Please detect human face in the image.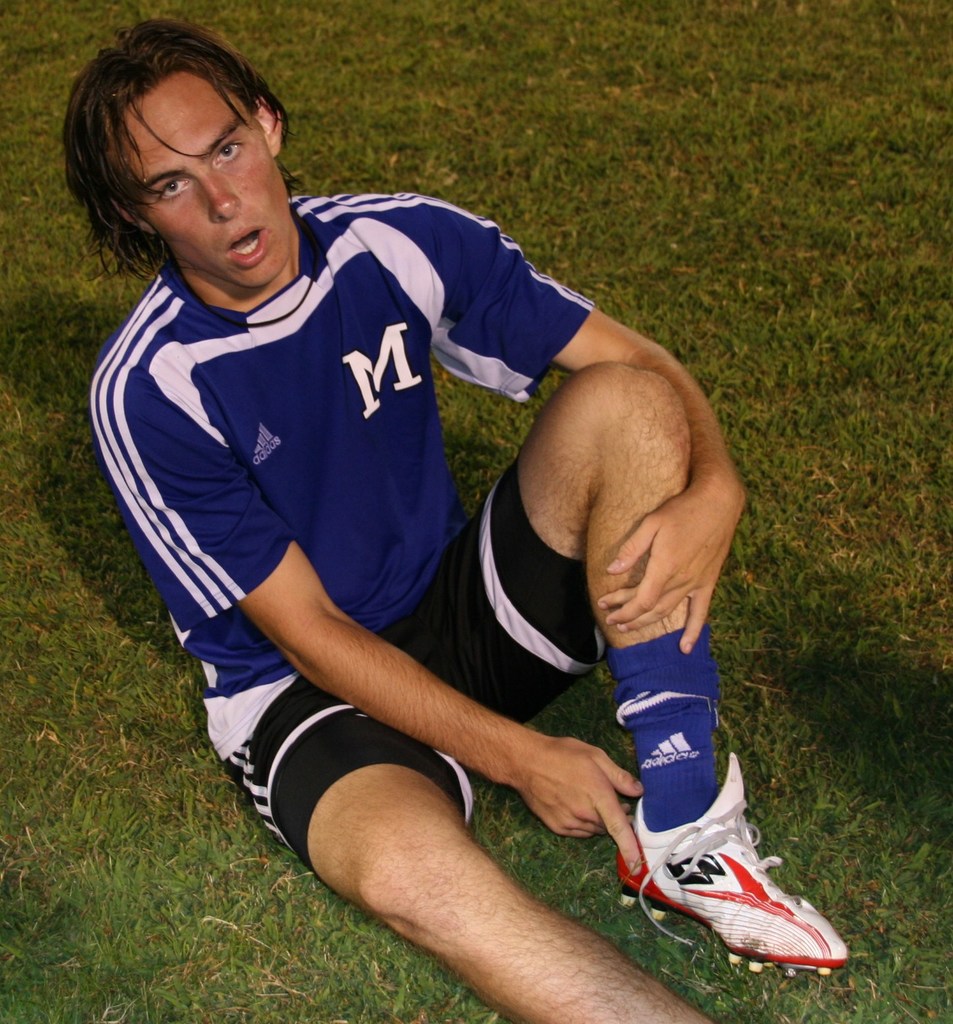
(111,67,296,305).
